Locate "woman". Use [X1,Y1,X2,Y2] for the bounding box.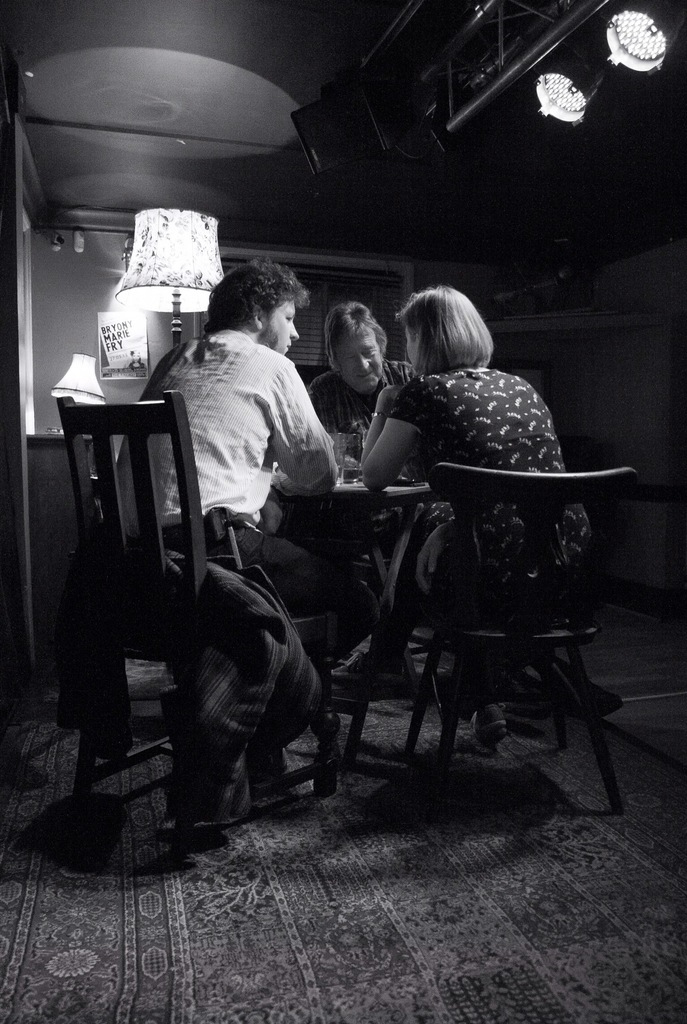
[325,286,595,749].
